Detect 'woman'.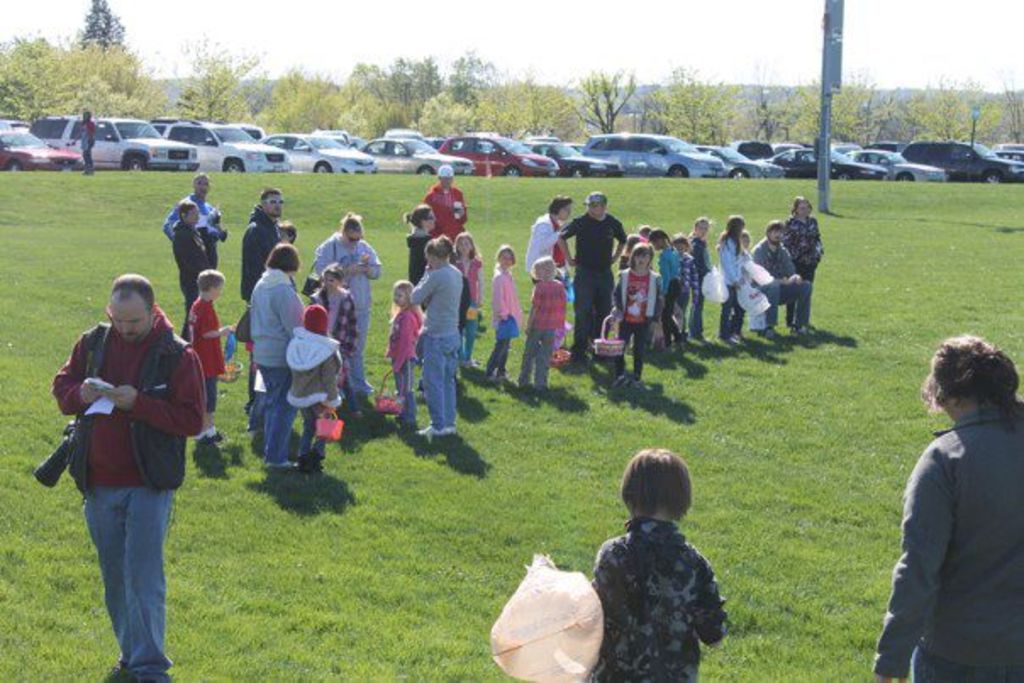
Detected at crop(248, 244, 300, 468).
